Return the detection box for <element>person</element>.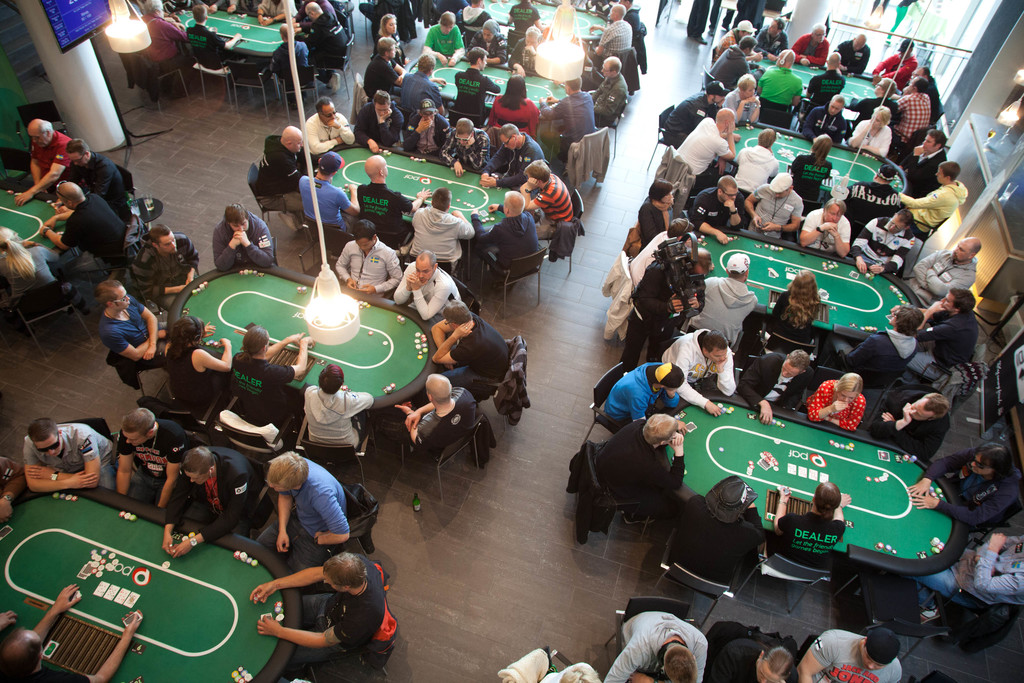
bbox(141, 440, 275, 577).
